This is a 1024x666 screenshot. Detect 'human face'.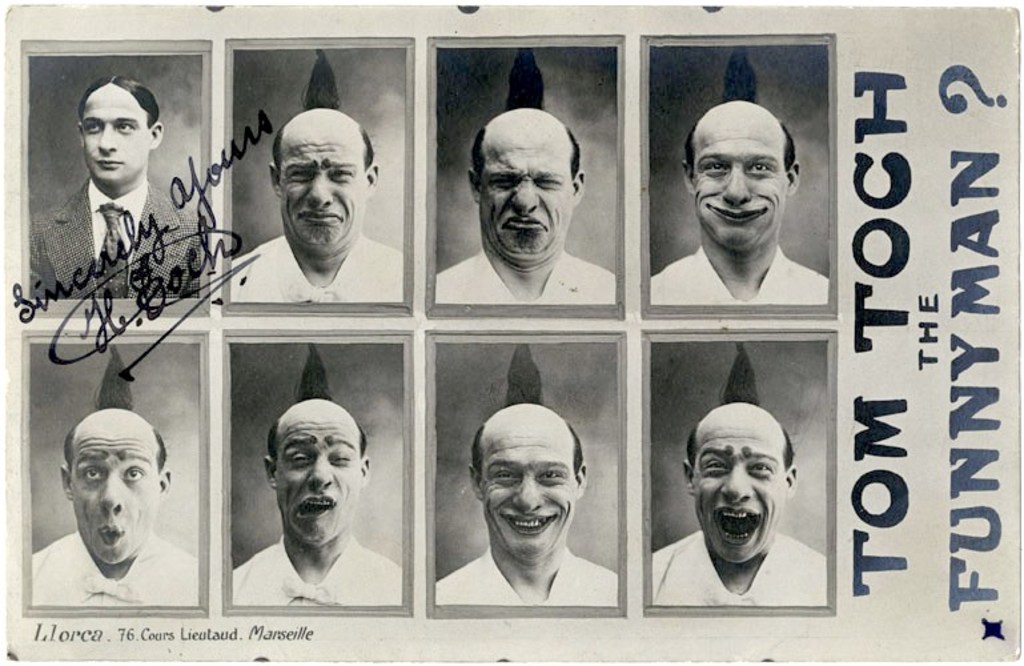
box(268, 408, 365, 543).
